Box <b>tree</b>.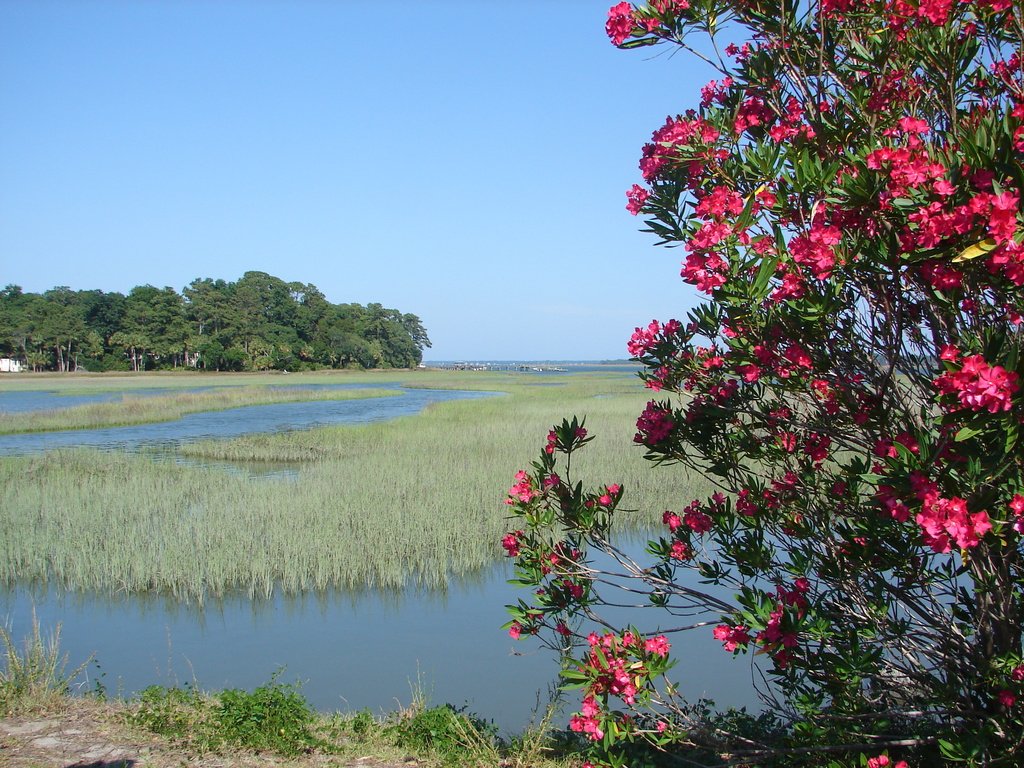
<region>181, 315, 227, 378</region>.
